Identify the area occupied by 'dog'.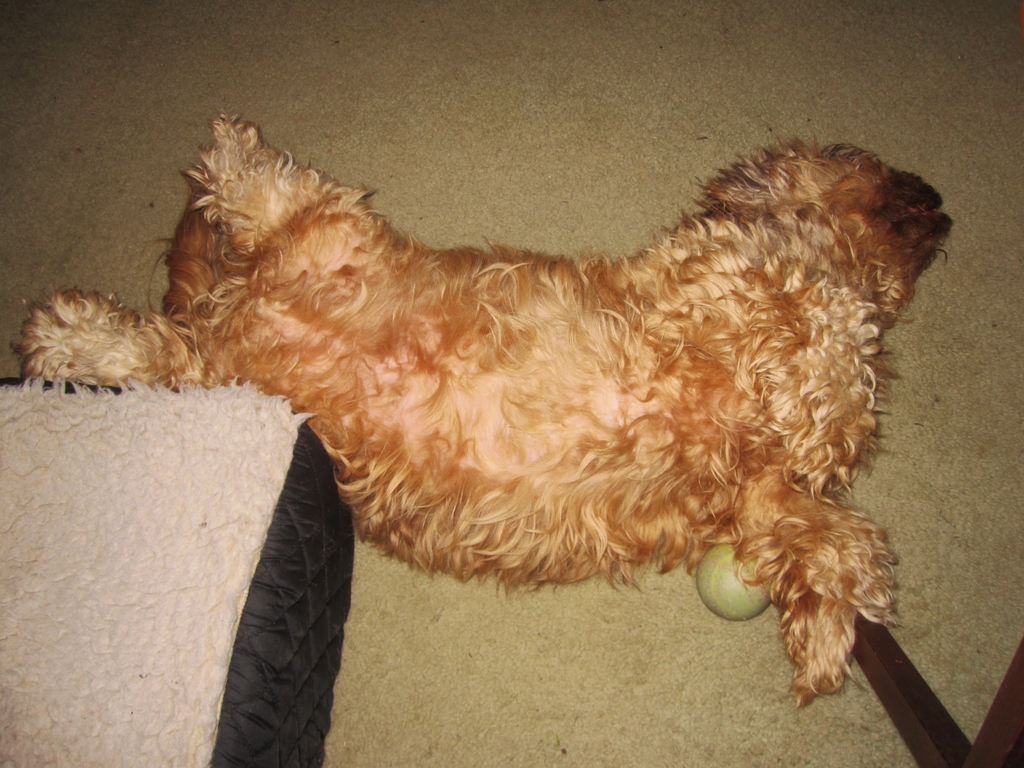
Area: [3, 110, 954, 709].
